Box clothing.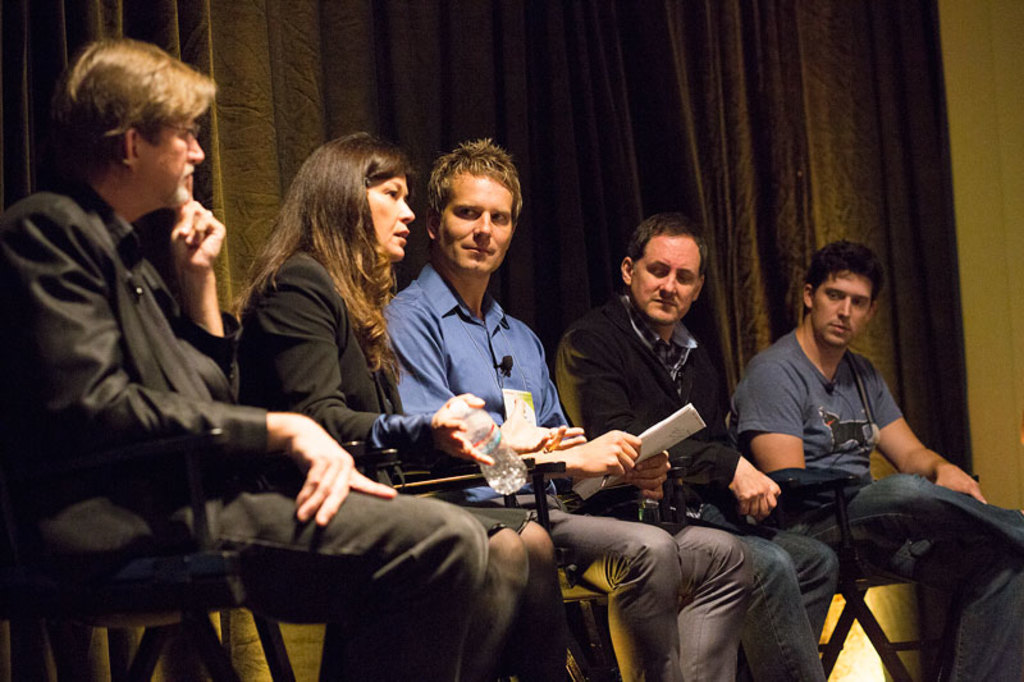
<region>252, 258, 557, 681</region>.
